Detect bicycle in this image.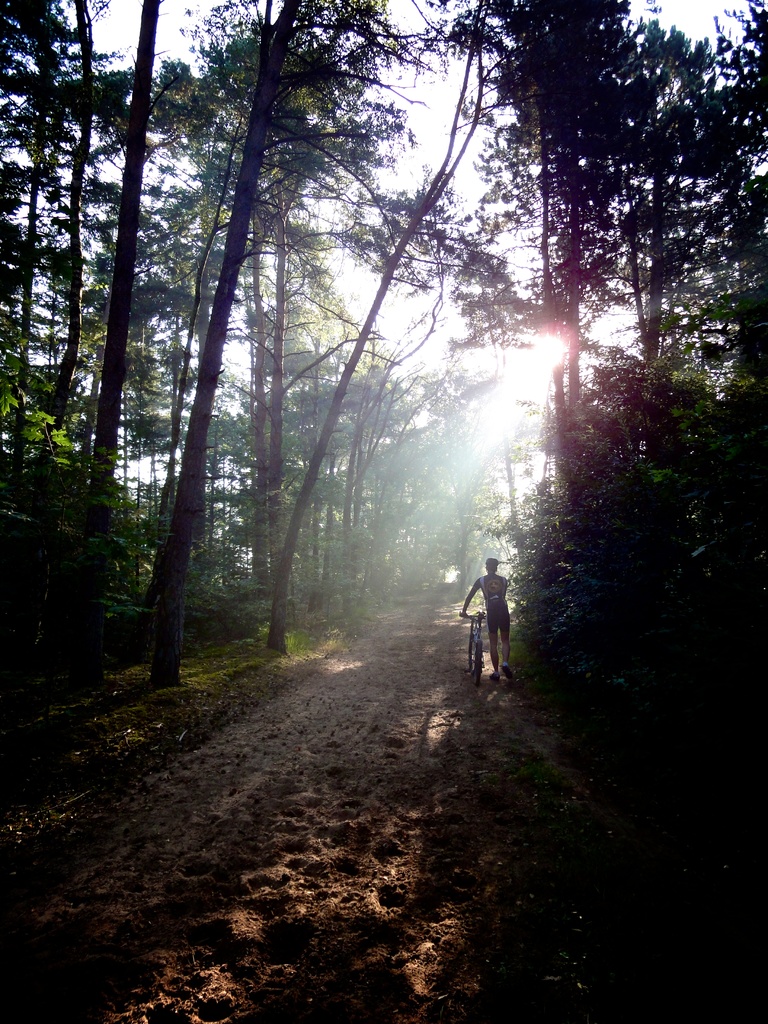
Detection: (x1=457, y1=607, x2=492, y2=685).
